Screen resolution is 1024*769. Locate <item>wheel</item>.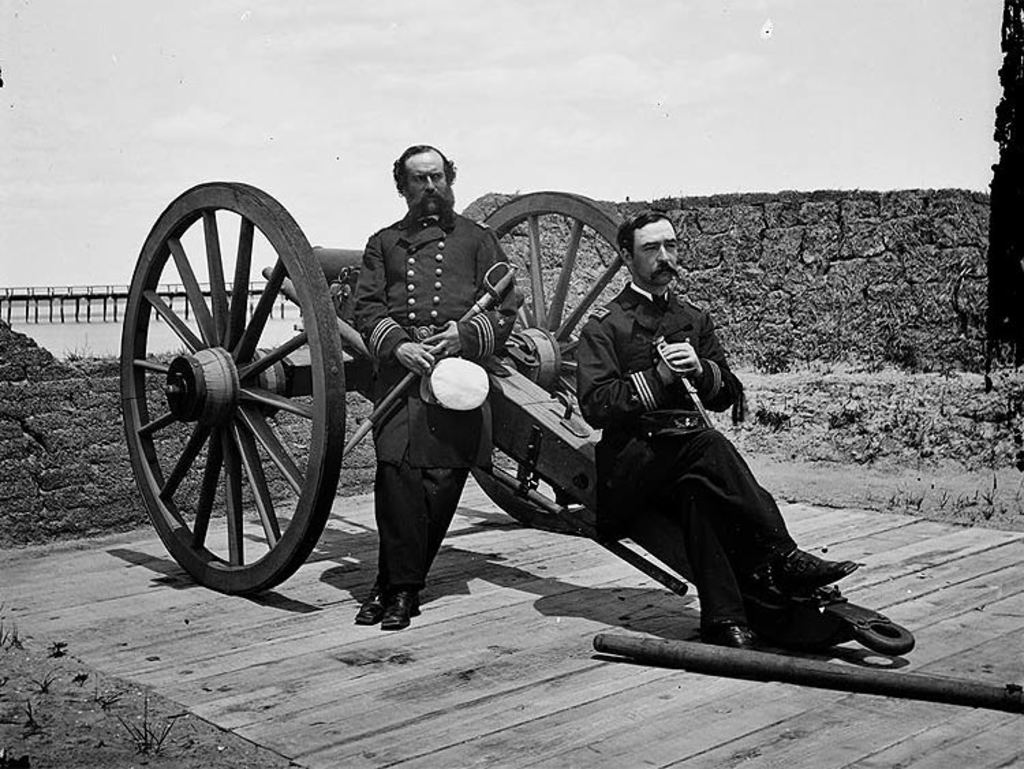
BBox(120, 176, 351, 590).
